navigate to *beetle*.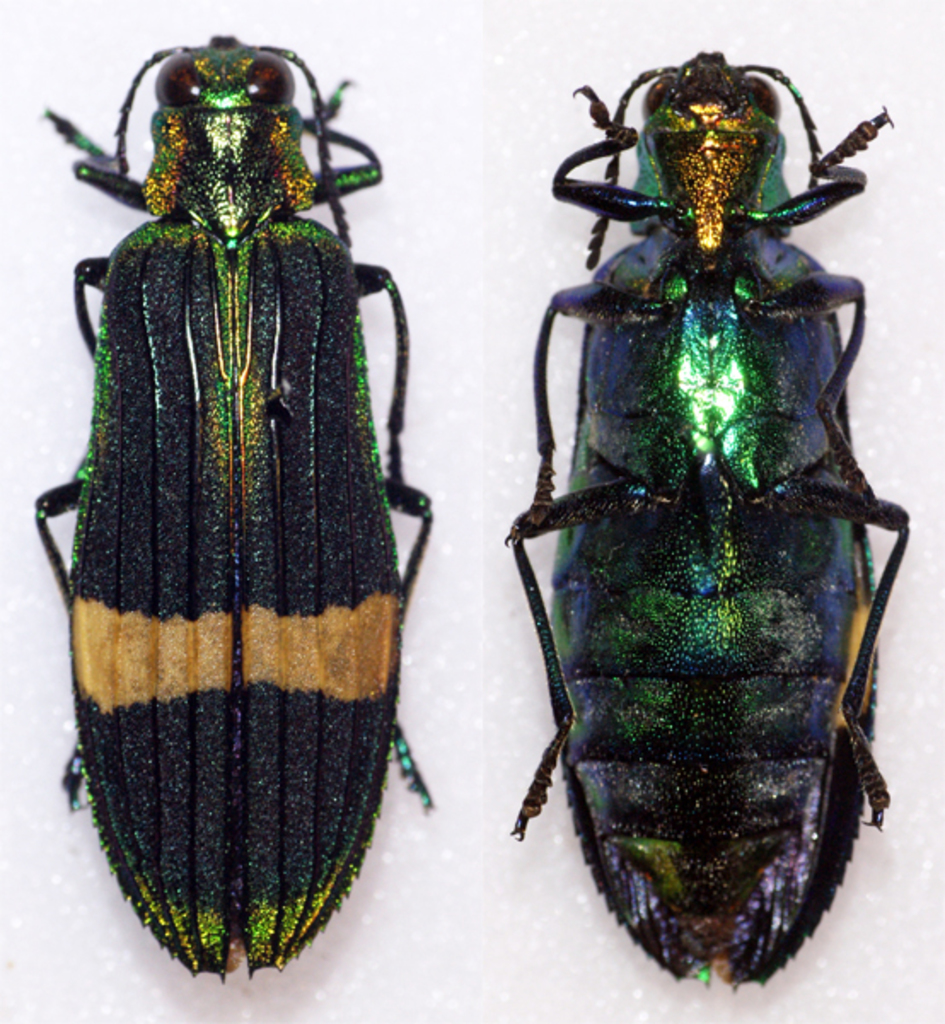
Navigation target: [x1=15, y1=9, x2=461, y2=976].
